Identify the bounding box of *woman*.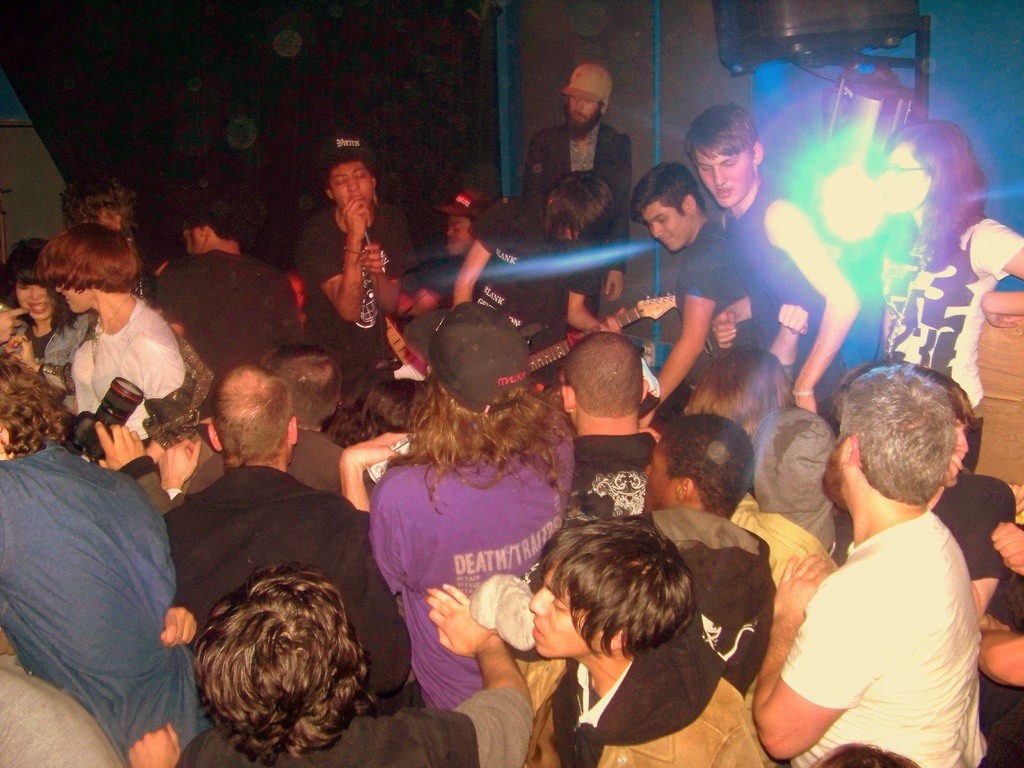
detection(0, 347, 202, 767).
